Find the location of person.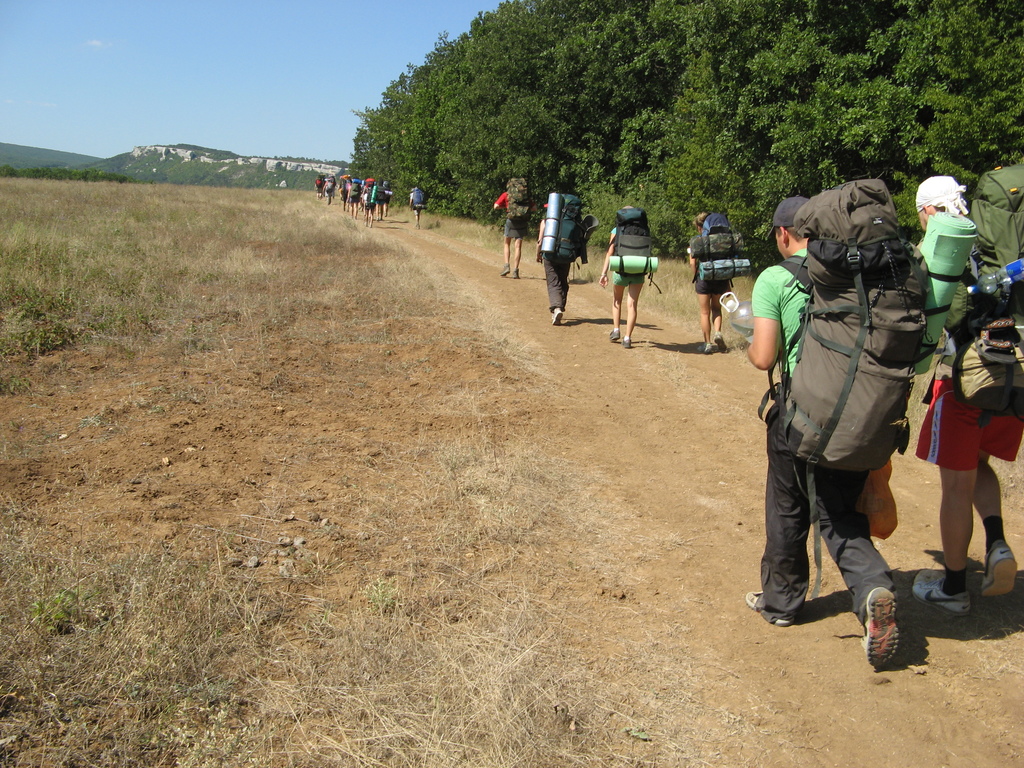
Location: x1=594, y1=205, x2=660, y2=340.
